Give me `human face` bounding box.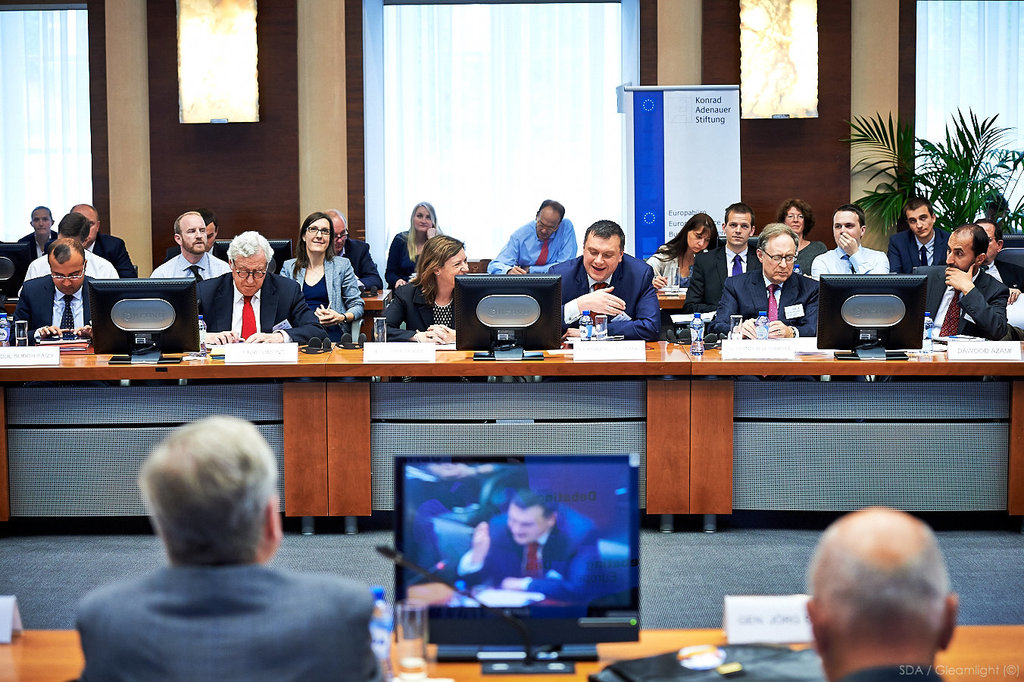
bbox=(901, 205, 936, 238).
